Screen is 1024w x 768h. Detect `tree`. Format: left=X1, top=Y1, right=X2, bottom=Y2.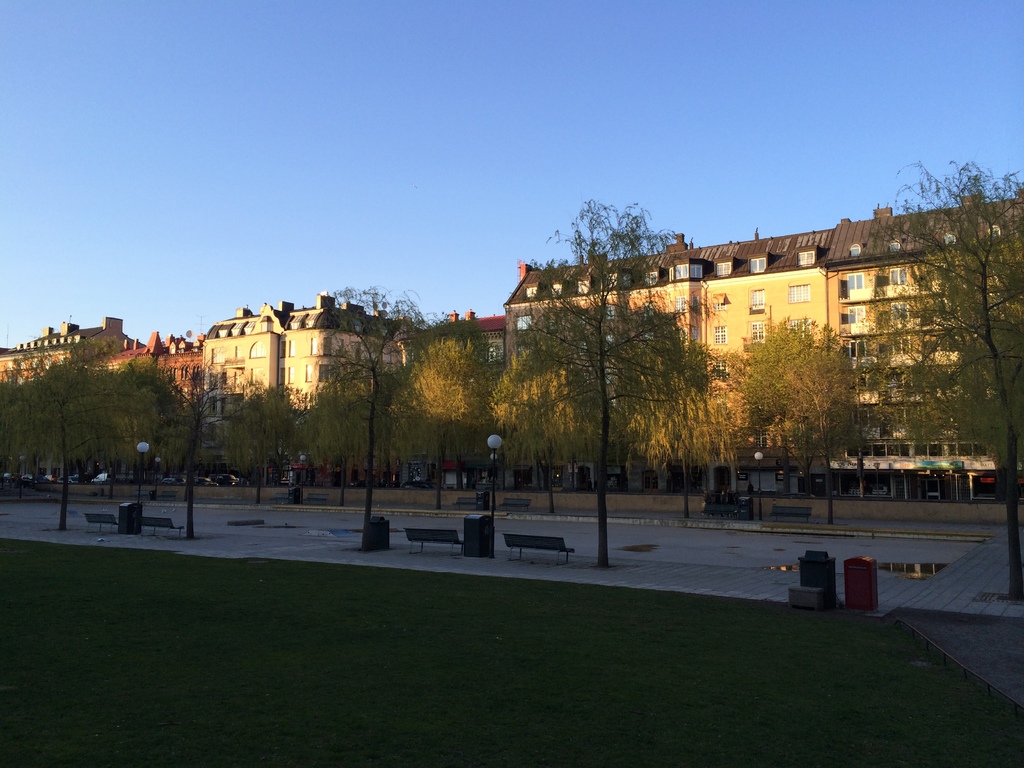
left=86, top=360, right=154, bottom=501.
